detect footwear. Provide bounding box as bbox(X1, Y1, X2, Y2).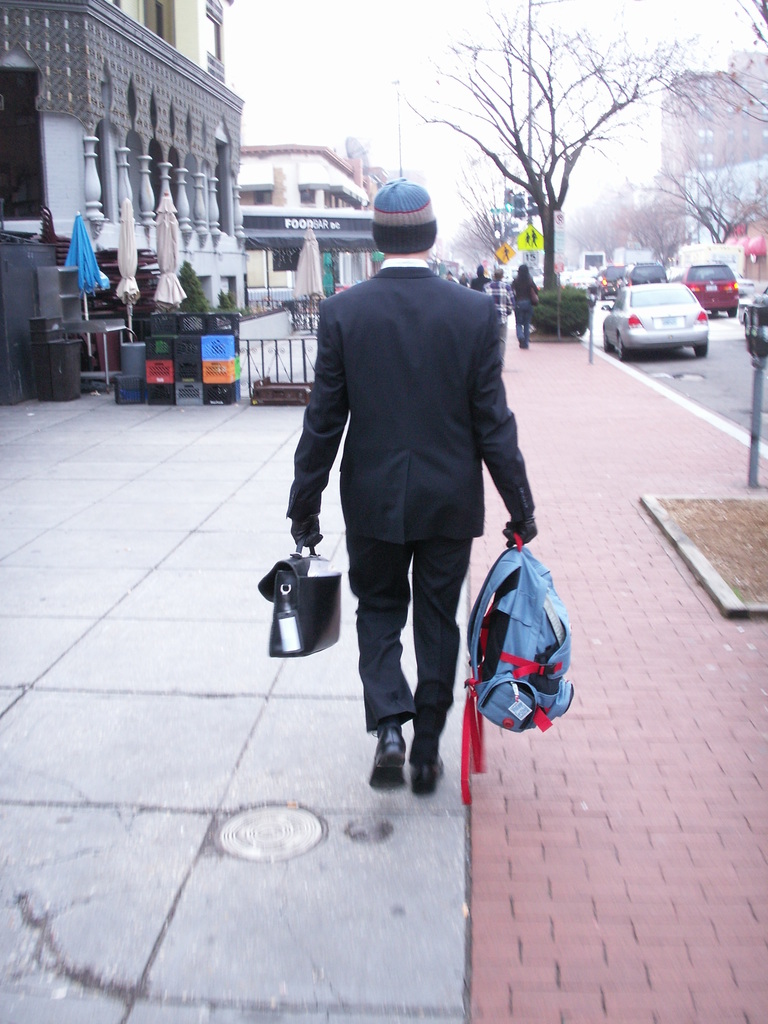
bbox(366, 728, 404, 795).
